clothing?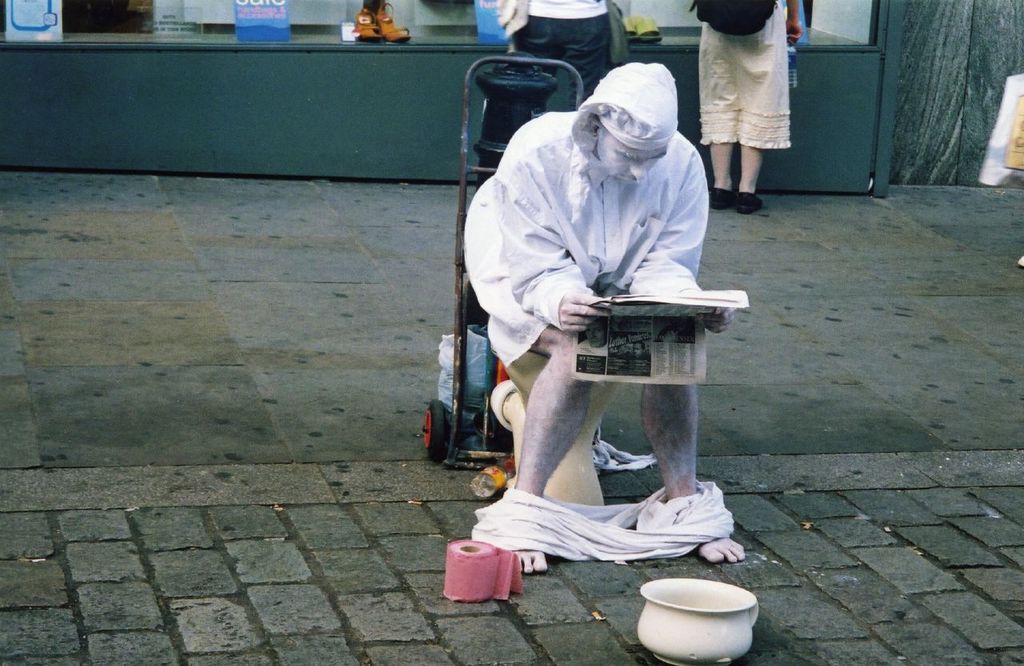
[496, 0, 634, 106]
